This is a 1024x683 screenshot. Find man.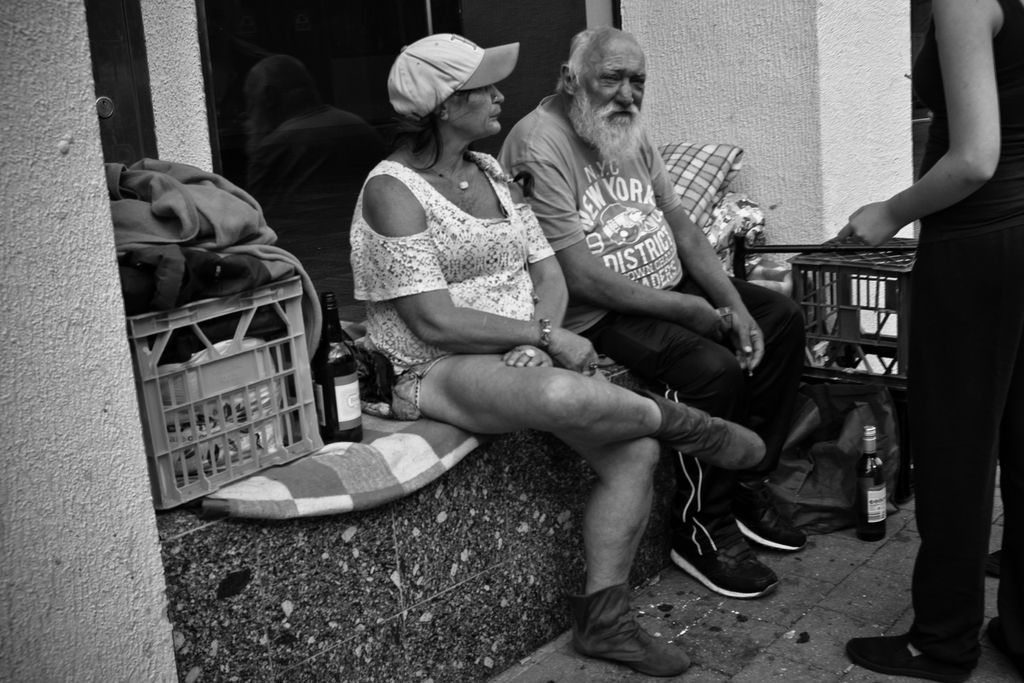
Bounding box: bbox=(483, 41, 762, 614).
